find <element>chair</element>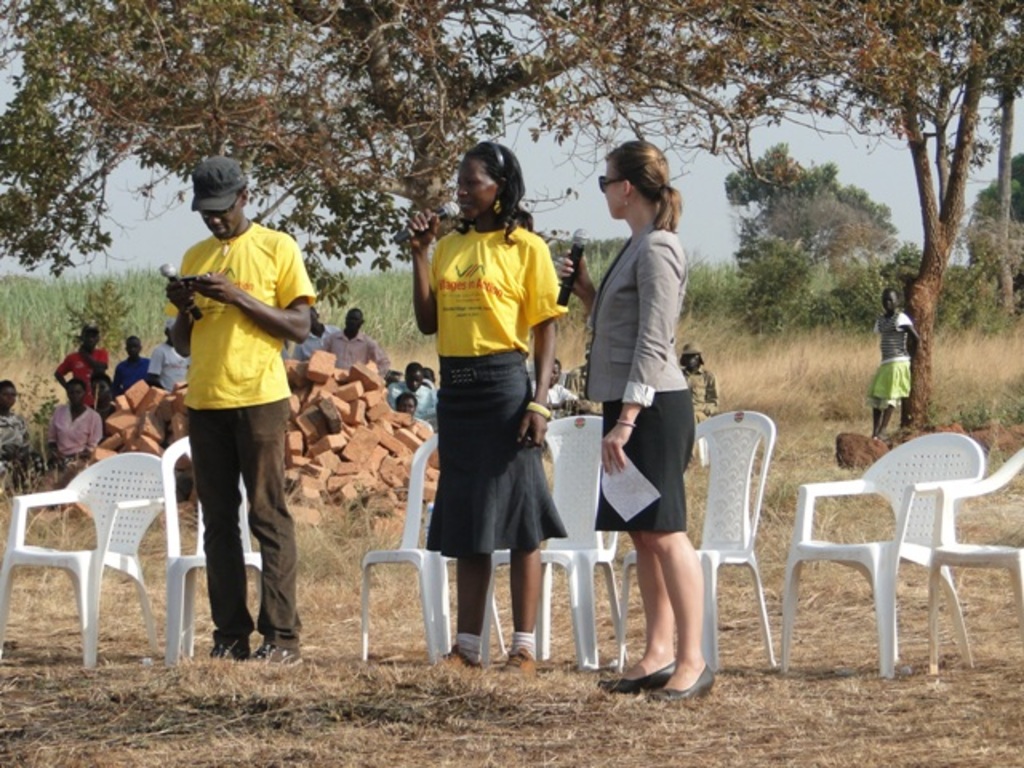
14:451:160:672
